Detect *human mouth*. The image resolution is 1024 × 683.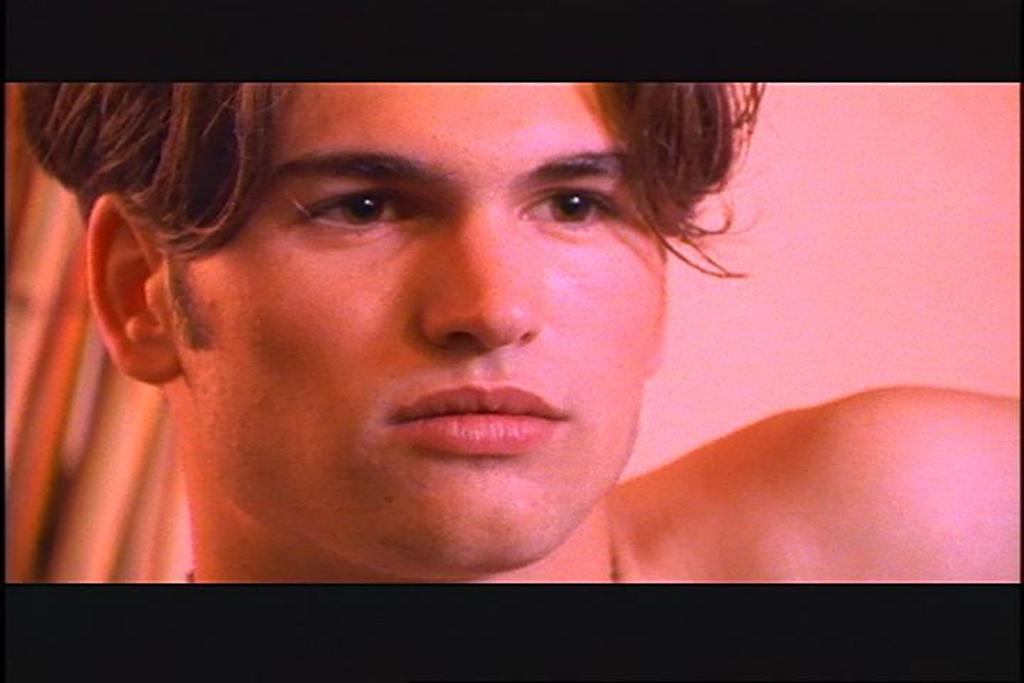
box(360, 377, 575, 462).
